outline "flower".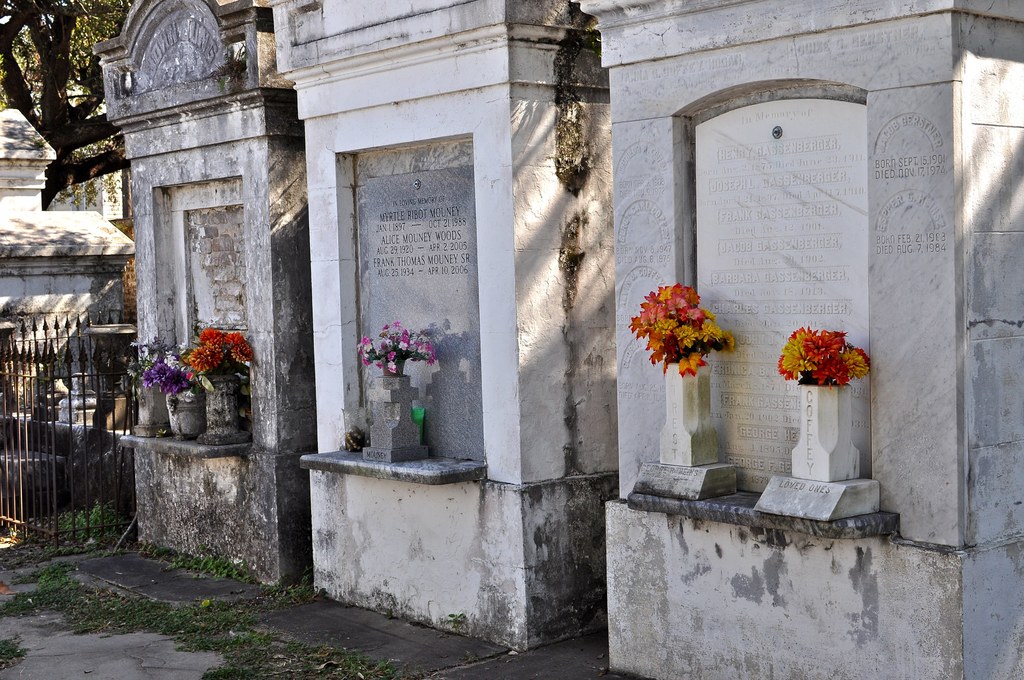
Outline: (129,366,138,381).
